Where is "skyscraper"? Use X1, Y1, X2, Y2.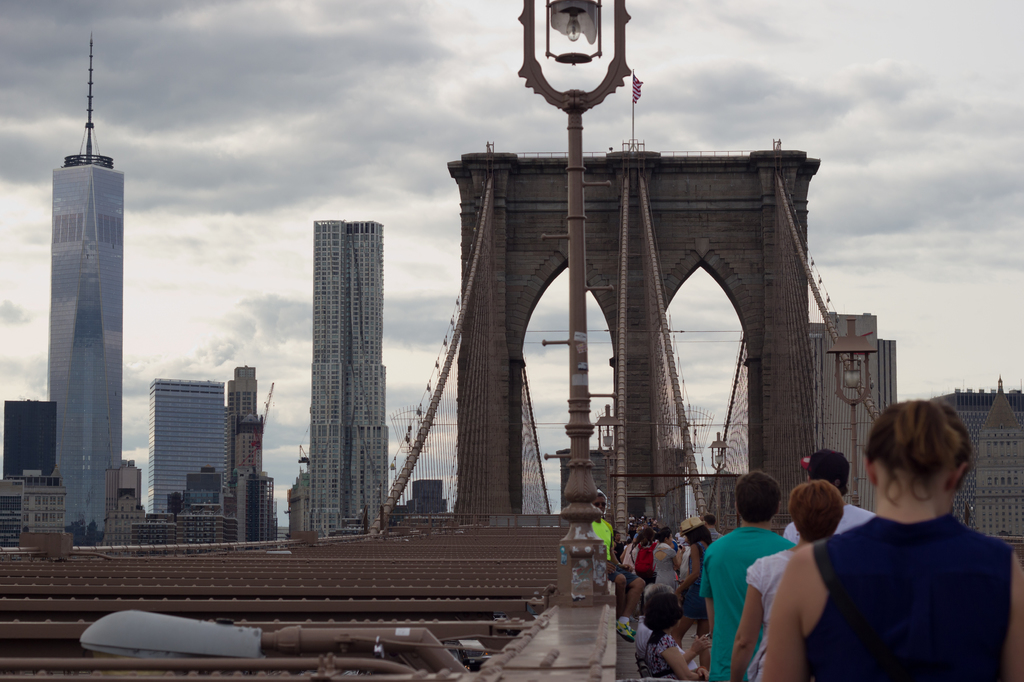
275, 163, 393, 555.
